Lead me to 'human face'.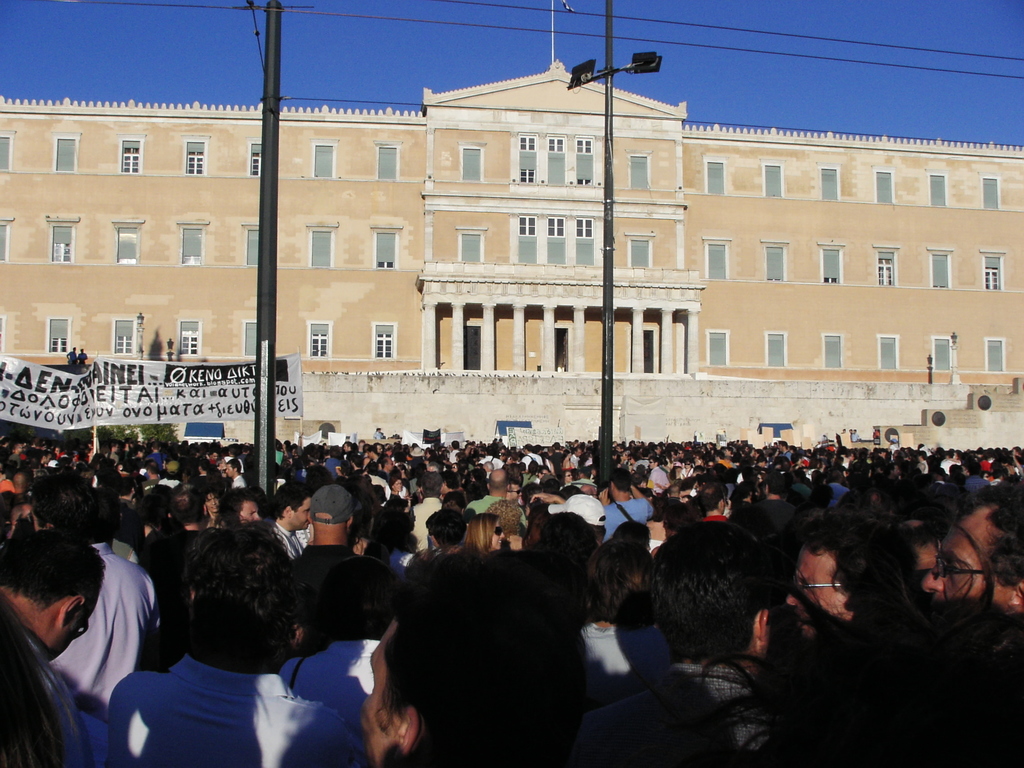
Lead to x1=915 y1=506 x2=1014 y2=612.
